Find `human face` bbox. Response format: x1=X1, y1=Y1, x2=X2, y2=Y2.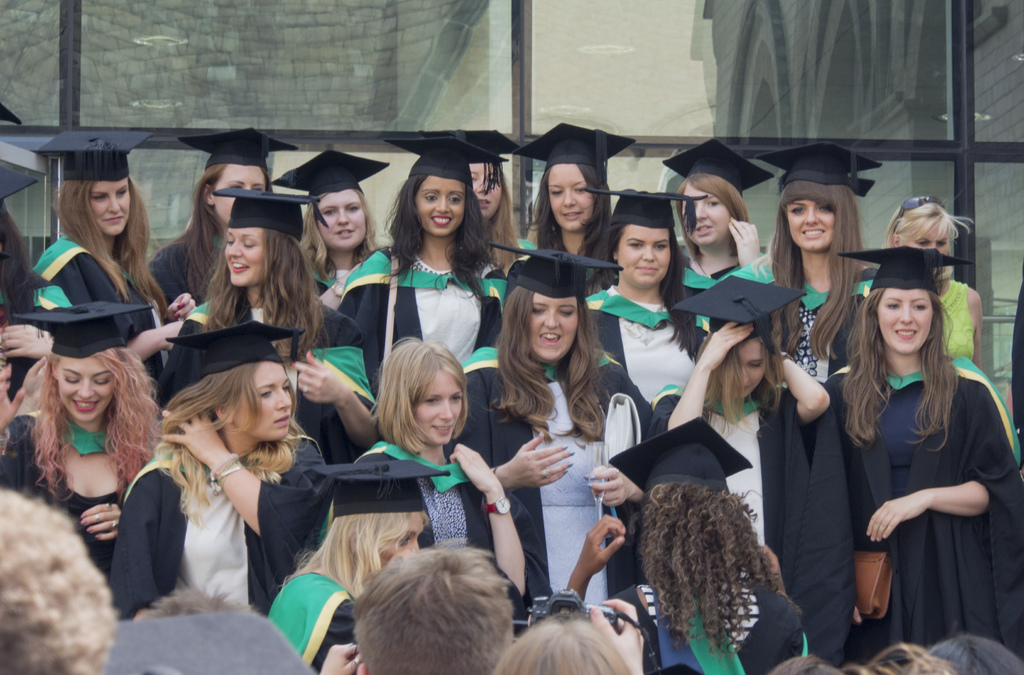
x1=533, y1=293, x2=576, y2=362.
